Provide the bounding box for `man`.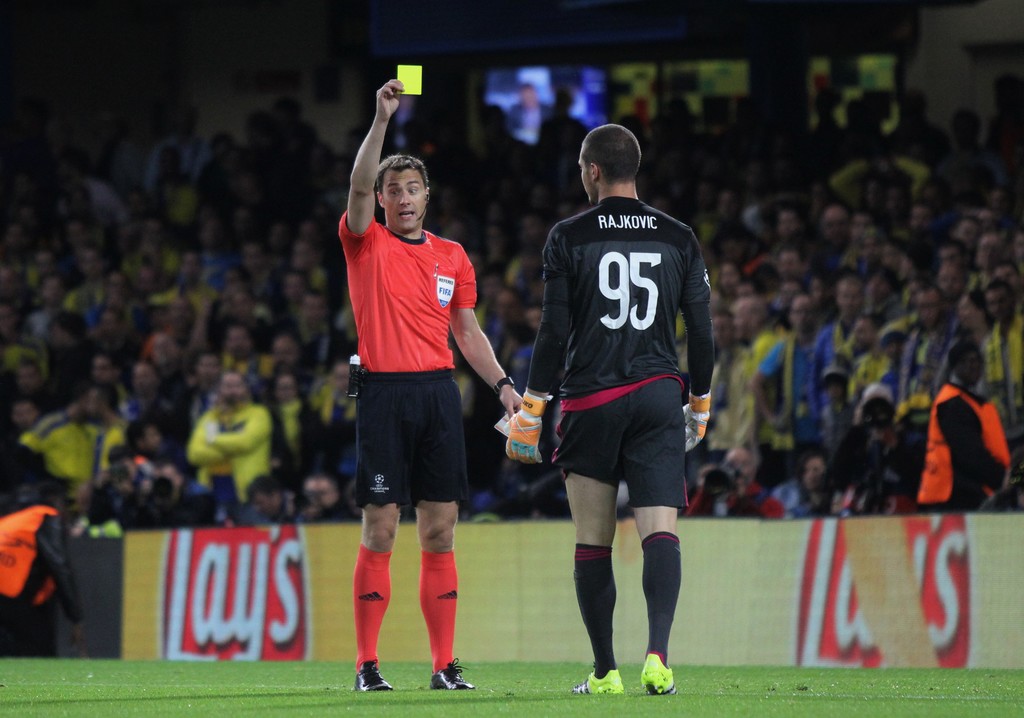
locate(83, 377, 132, 492).
